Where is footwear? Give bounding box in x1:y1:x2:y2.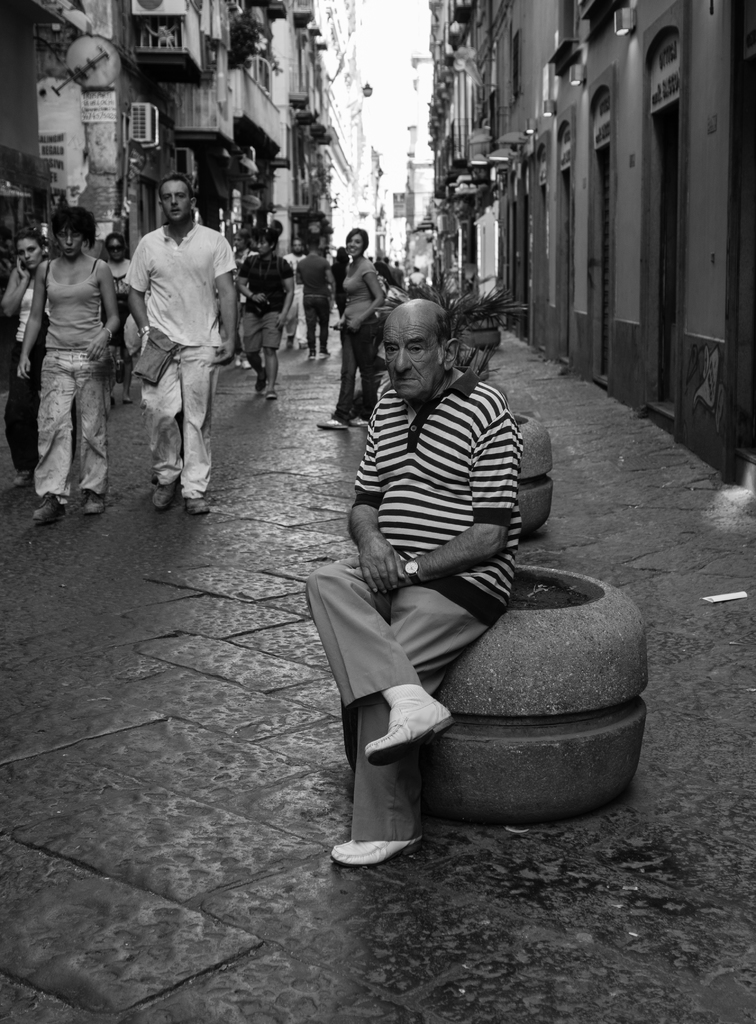
180:492:213:516.
